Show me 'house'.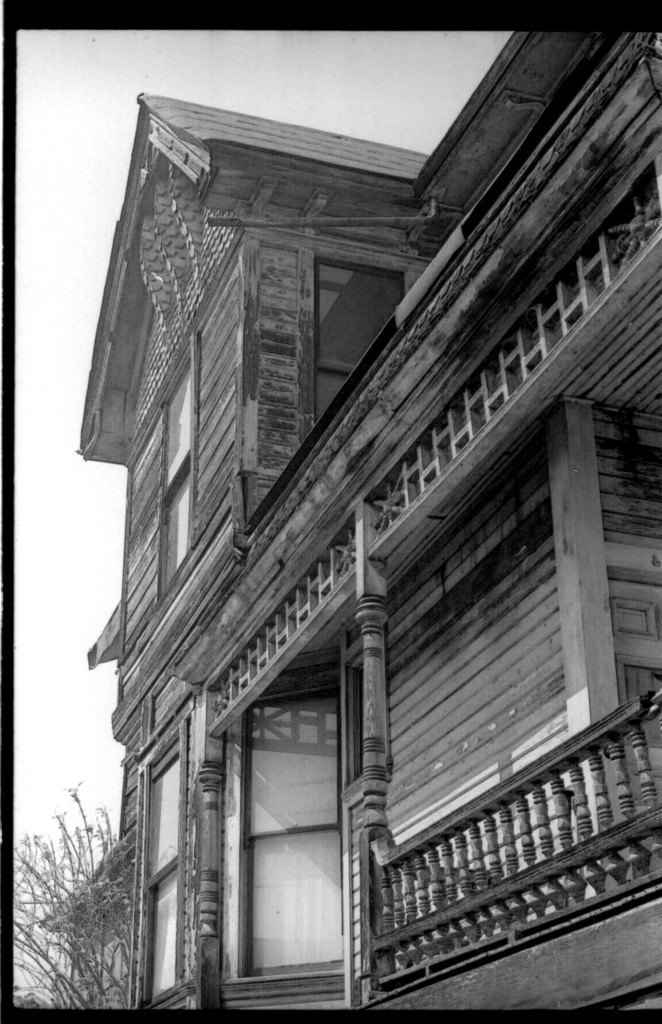
'house' is here: BBox(41, 30, 661, 1015).
